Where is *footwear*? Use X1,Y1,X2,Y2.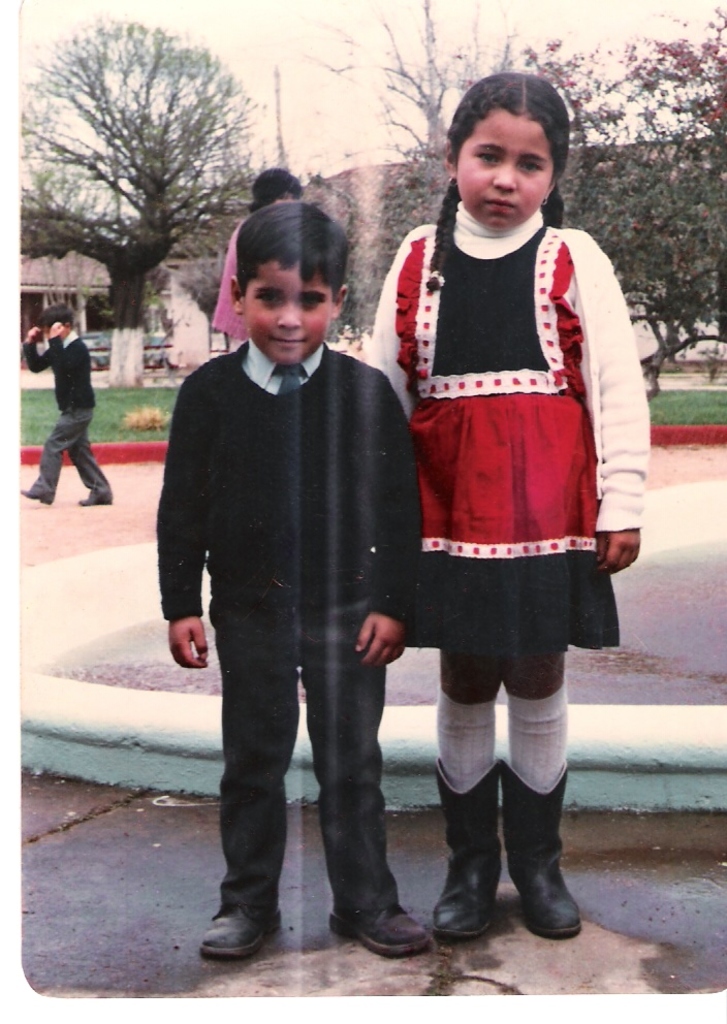
24,485,53,506.
